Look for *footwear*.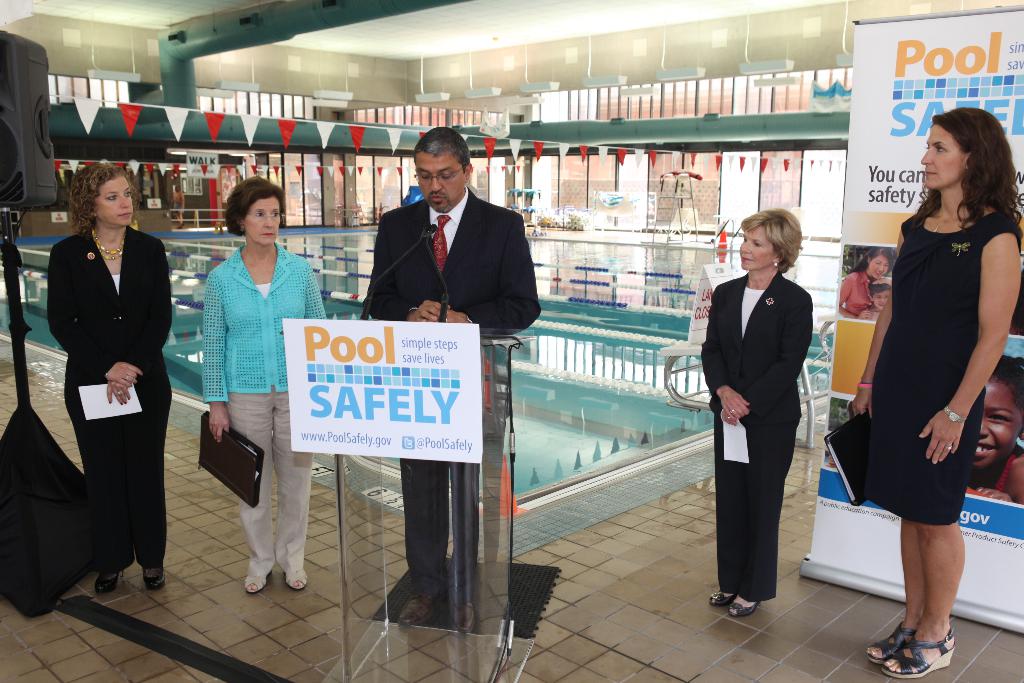
Found: x1=726, y1=592, x2=756, y2=617.
